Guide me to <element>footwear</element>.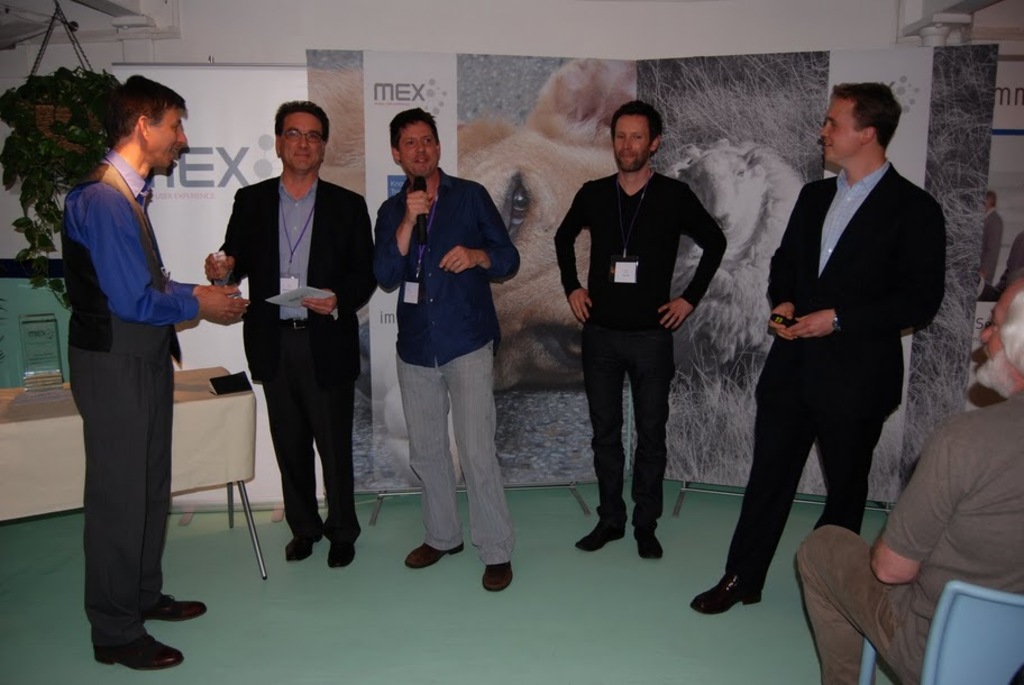
Guidance: (284, 537, 322, 559).
